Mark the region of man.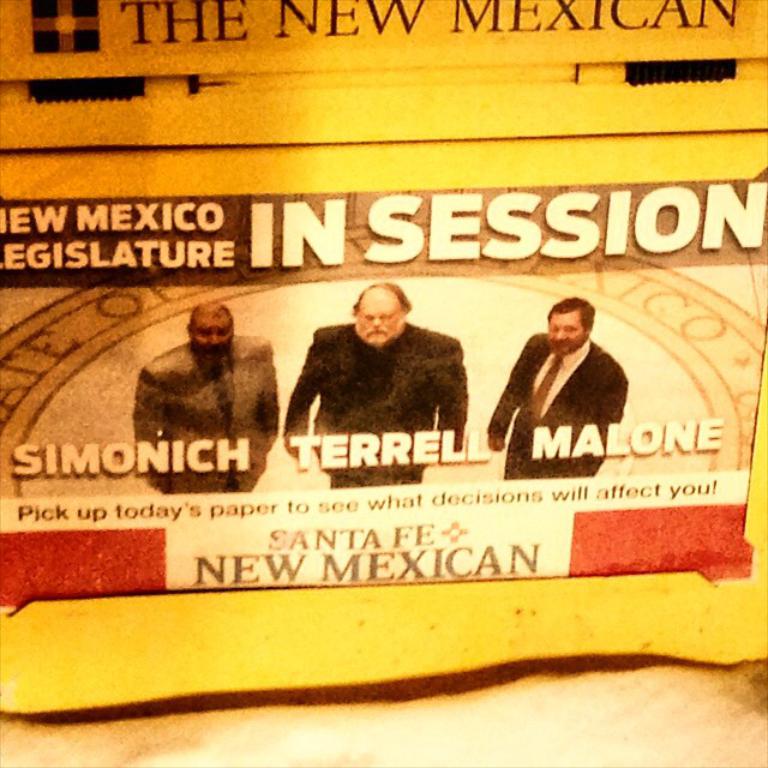
Region: [282,280,472,486].
